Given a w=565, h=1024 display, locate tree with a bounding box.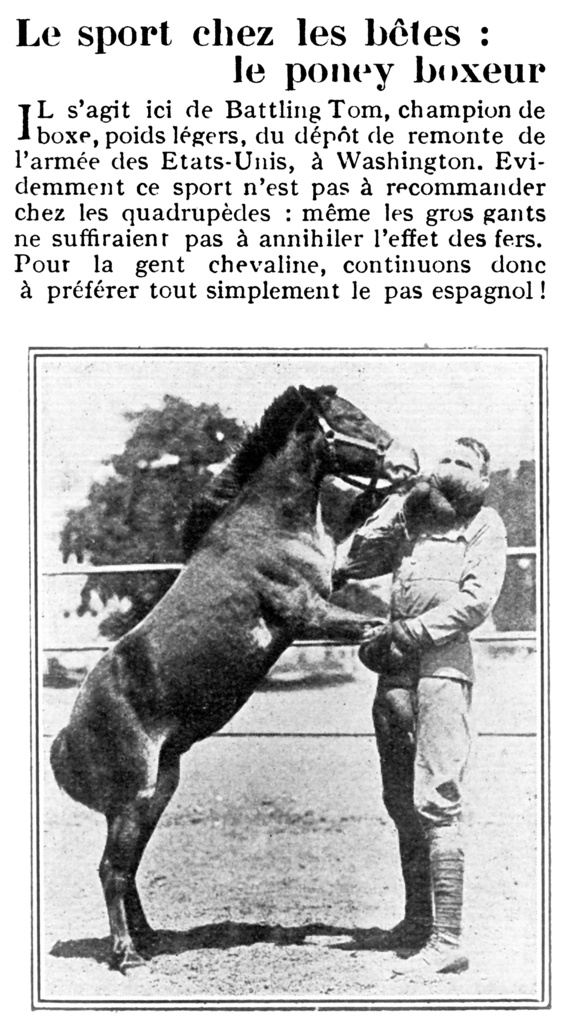
Located: region(58, 388, 361, 644).
